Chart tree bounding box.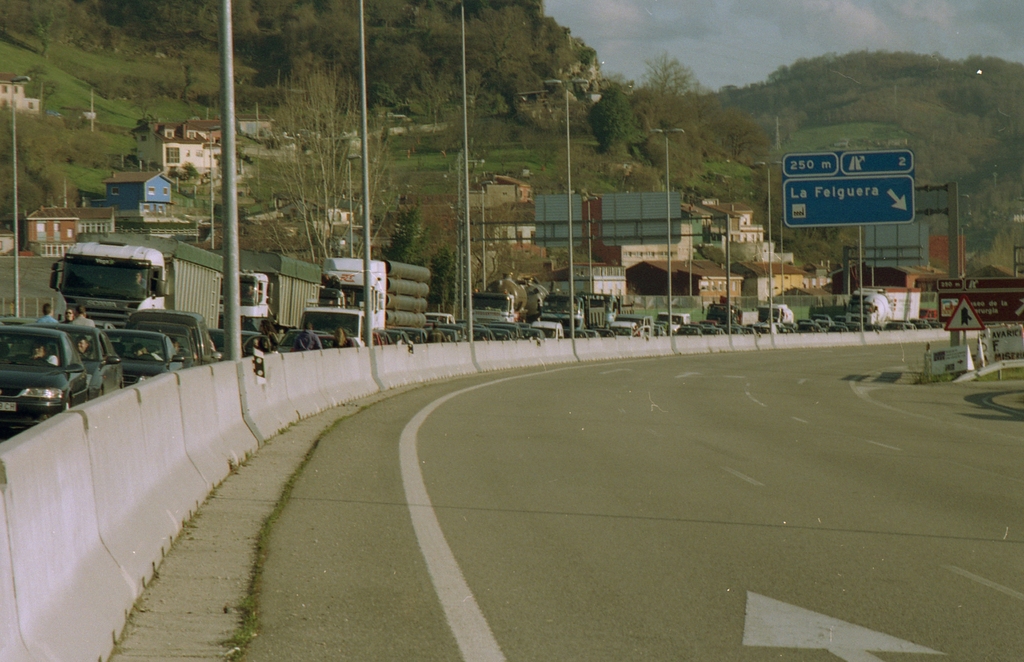
Charted: locate(0, 92, 116, 238).
